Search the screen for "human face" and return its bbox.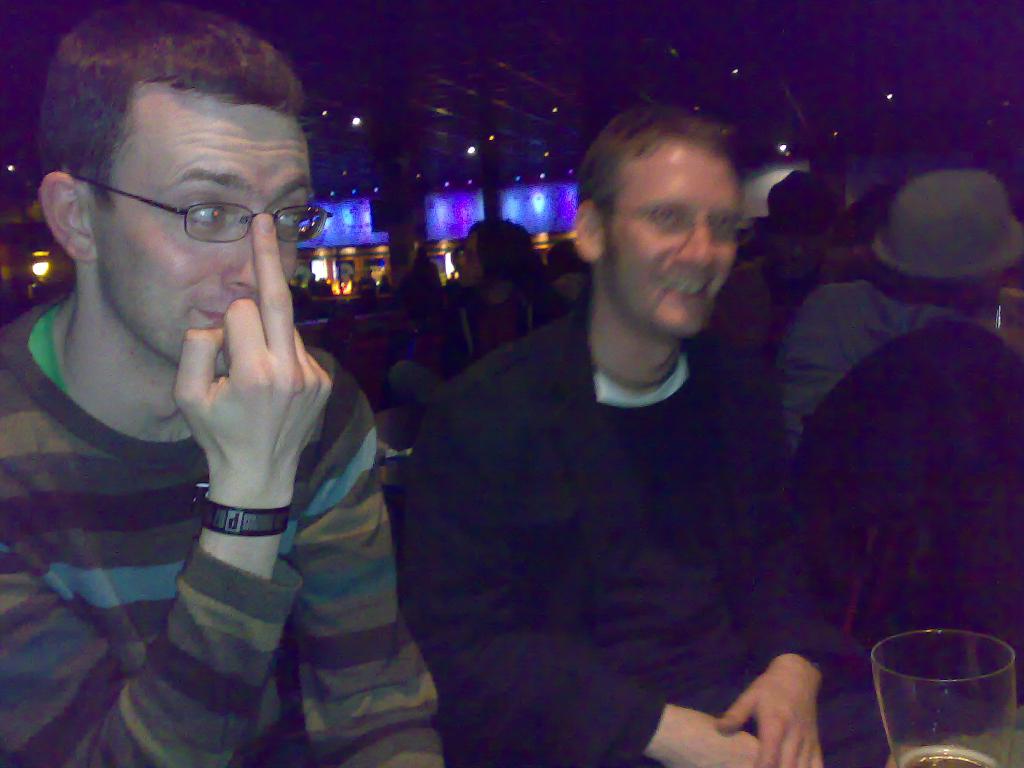
Found: [x1=568, y1=110, x2=757, y2=332].
